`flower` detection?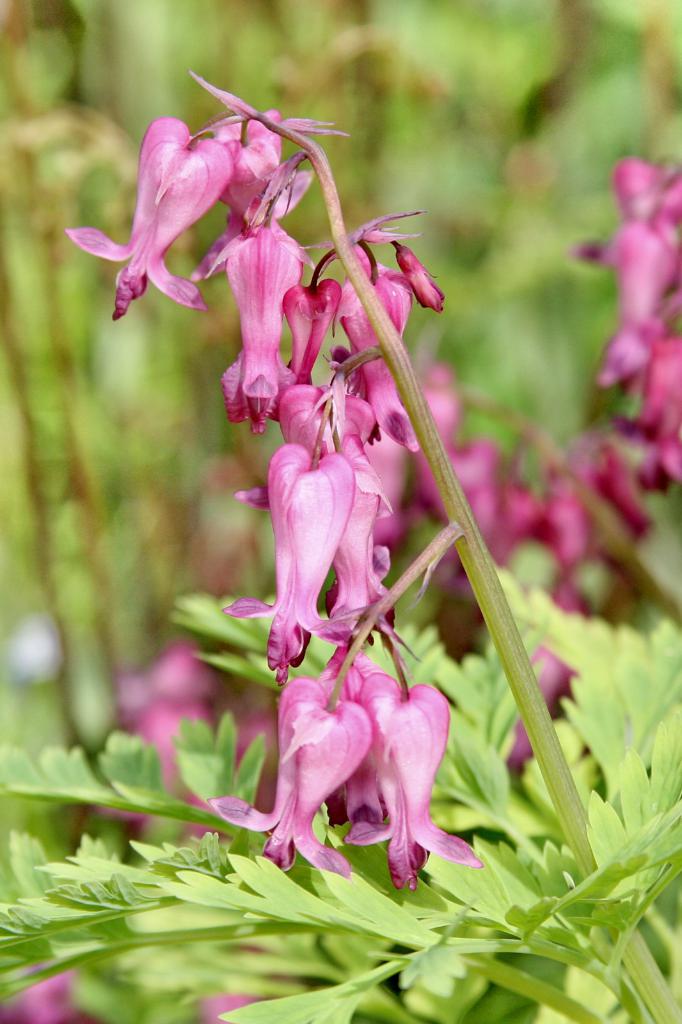
locate(533, 469, 589, 567)
